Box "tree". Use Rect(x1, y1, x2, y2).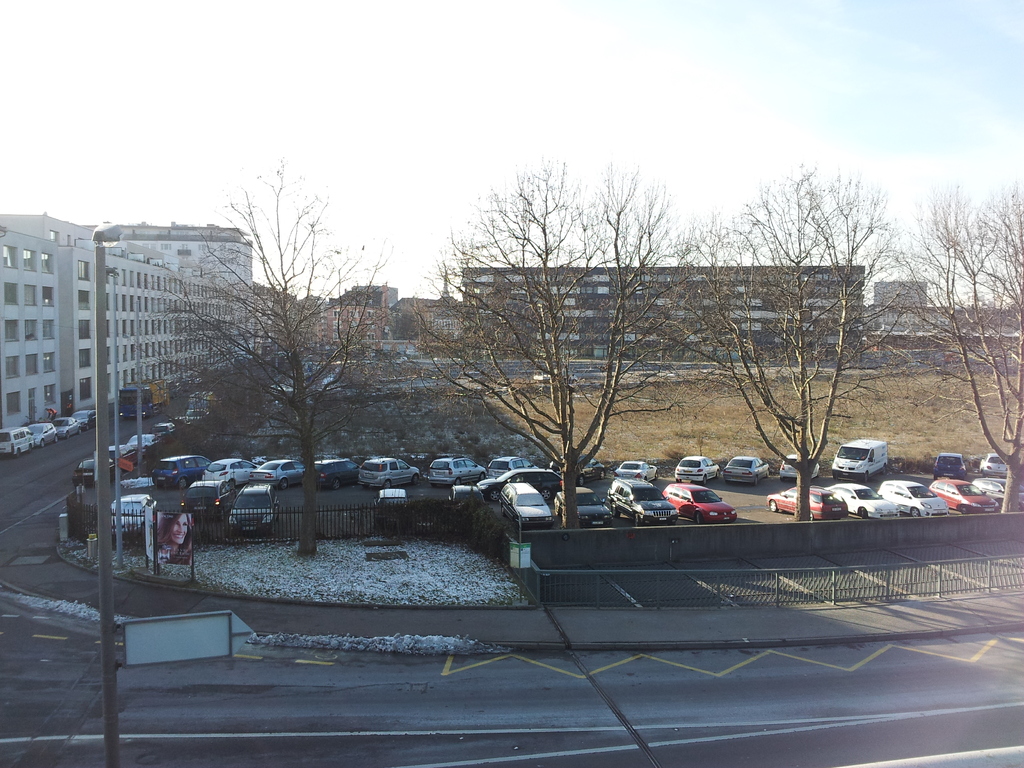
Rect(124, 158, 406, 560).
